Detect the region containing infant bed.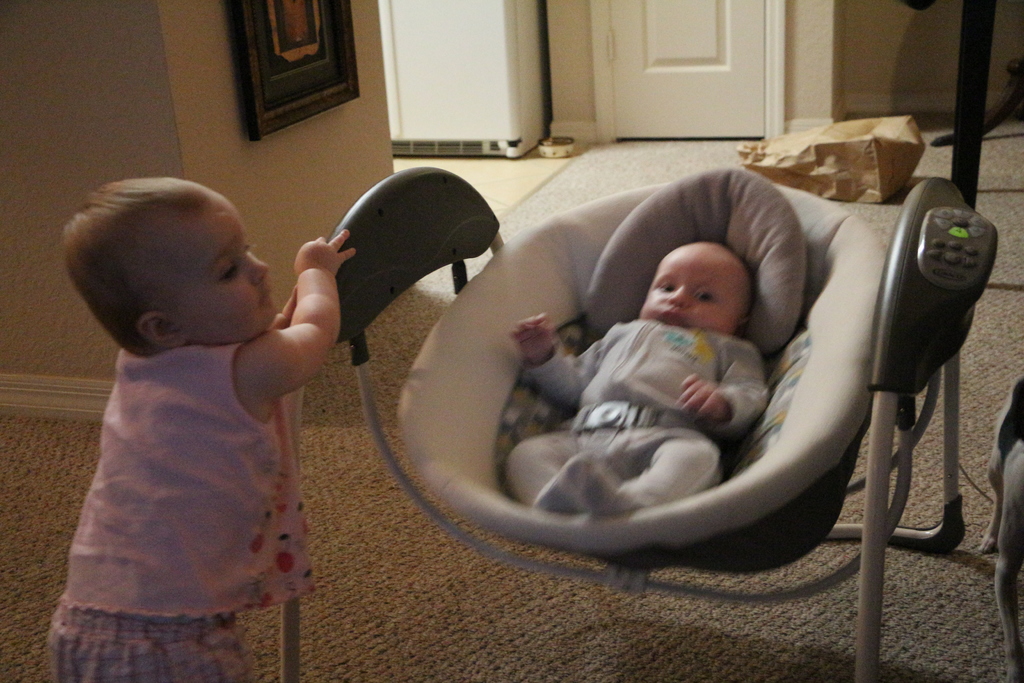
<region>278, 167, 999, 682</region>.
